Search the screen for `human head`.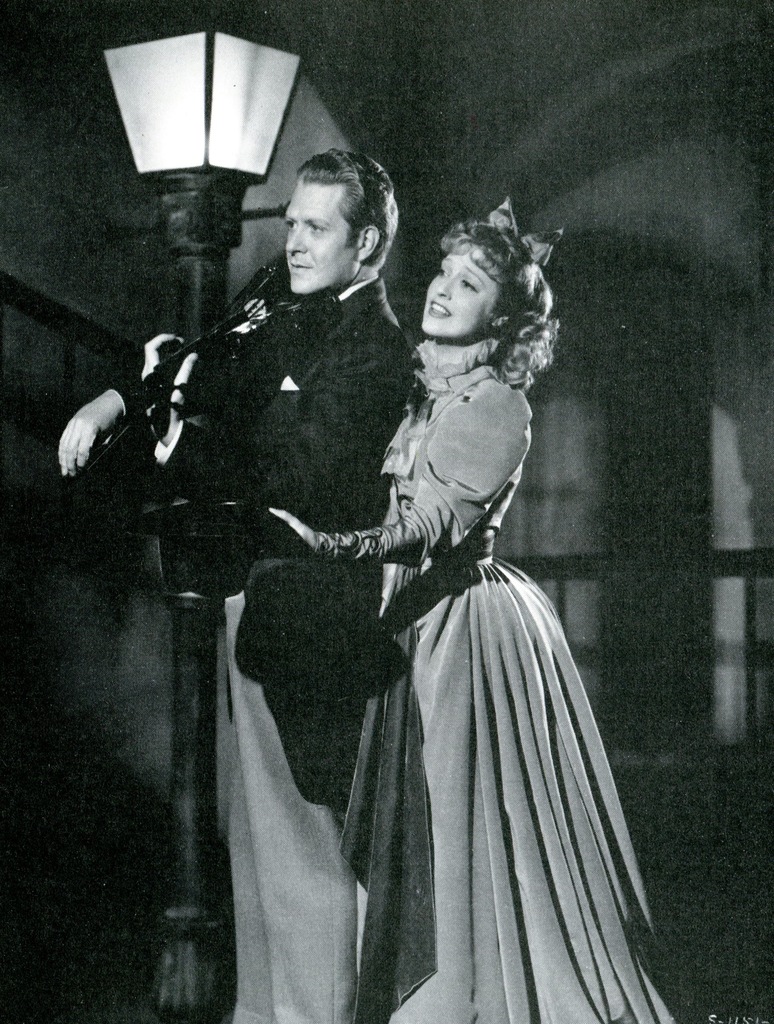
Found at l=260, t=144, r=397, b=292.
